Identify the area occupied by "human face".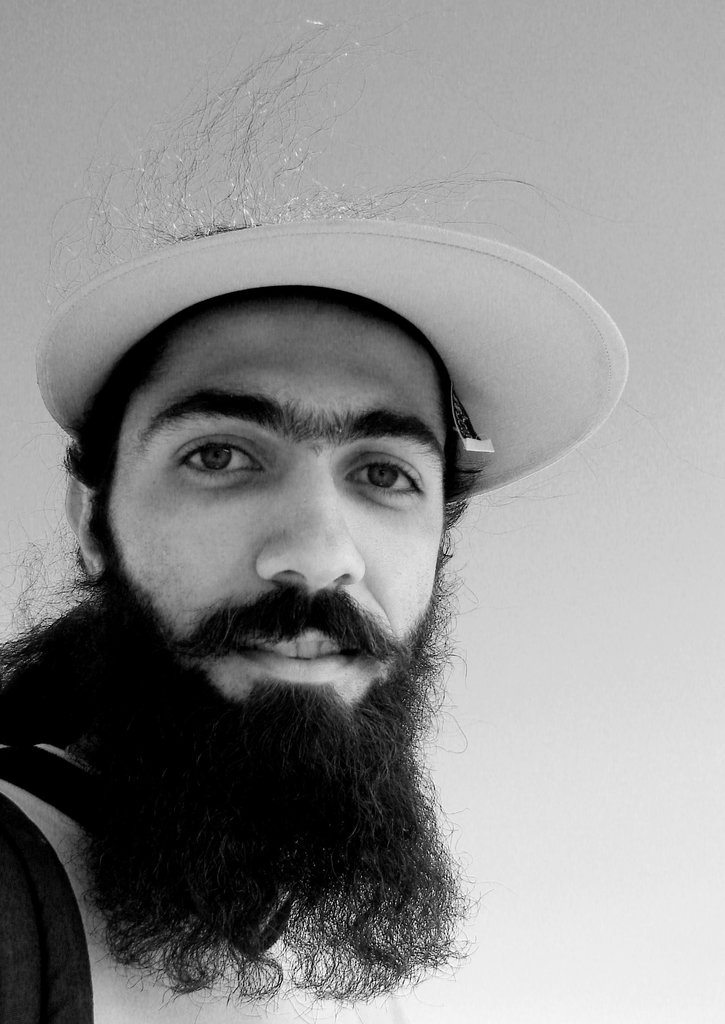
Area: 112 294 442 716.
